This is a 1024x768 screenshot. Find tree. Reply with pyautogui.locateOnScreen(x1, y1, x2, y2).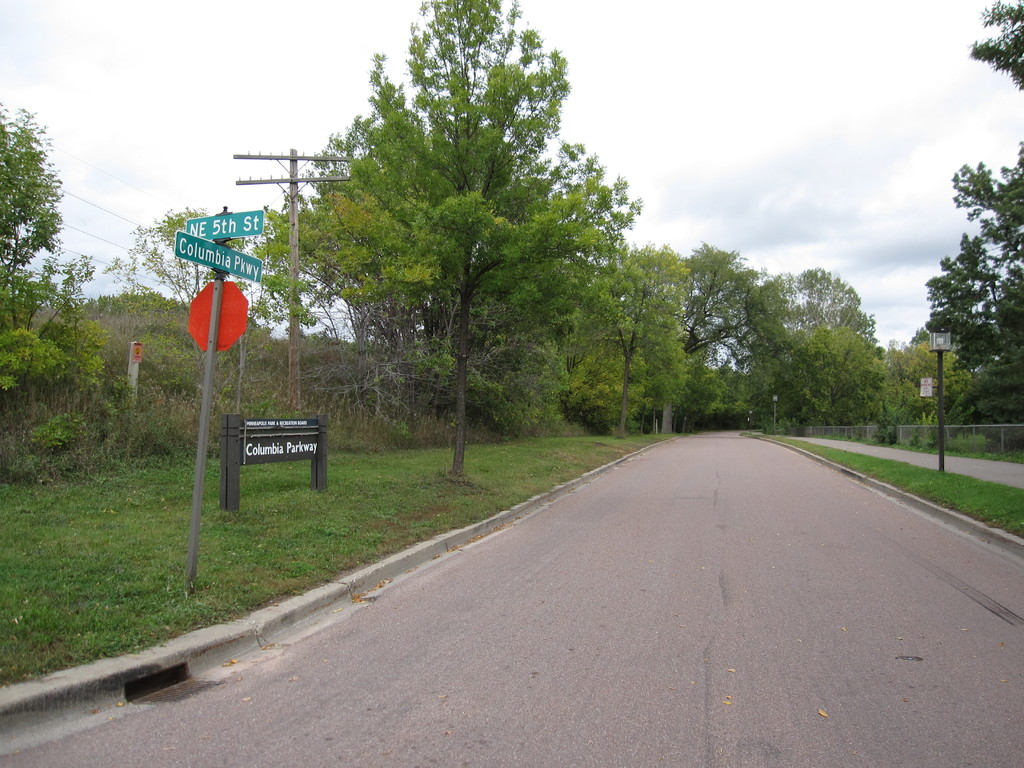
pyautogui.locateOnScreen(917, 0, 1023, 445).
